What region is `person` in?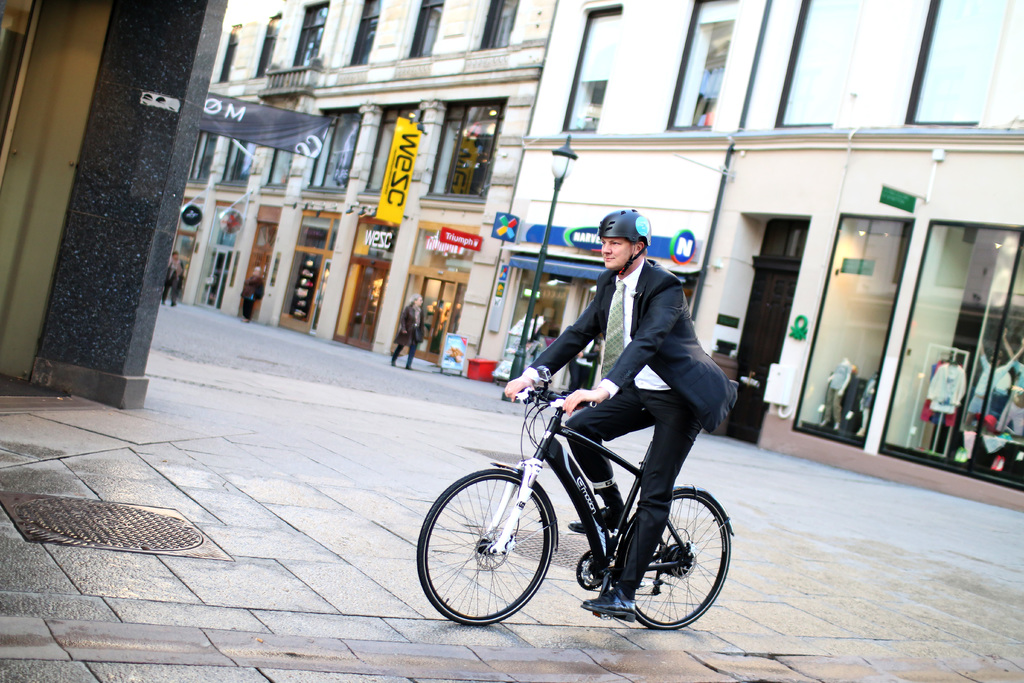
<region>390, 295, 425, 371</region>.
